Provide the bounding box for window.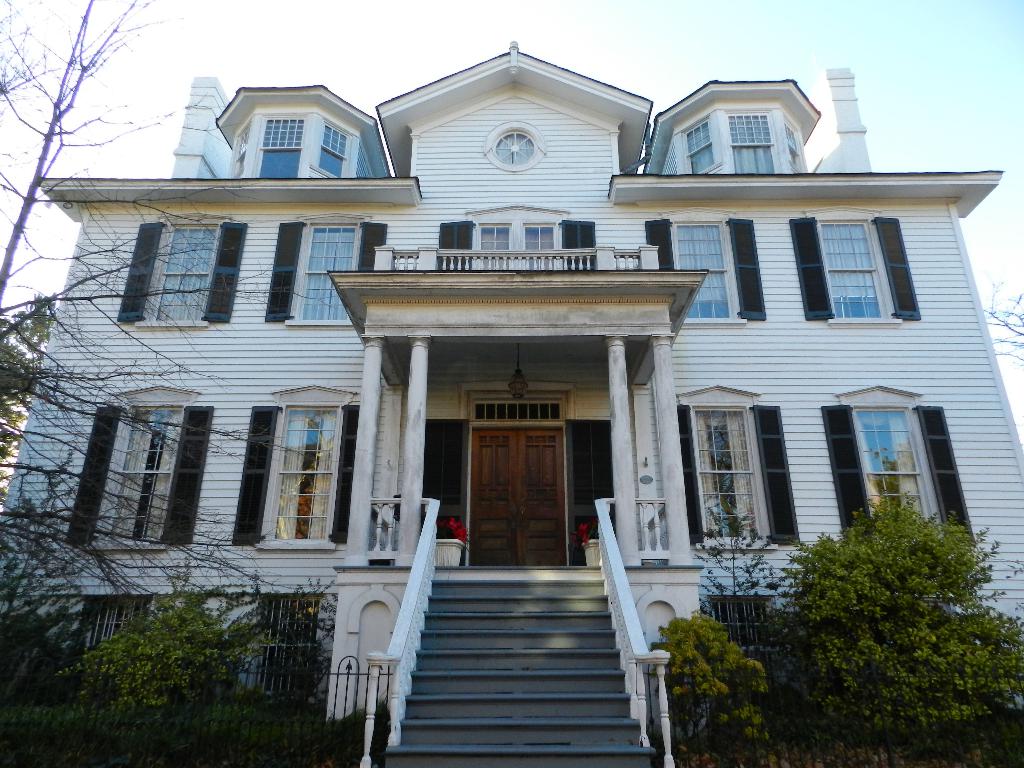
(822, 405, 978, 536).
